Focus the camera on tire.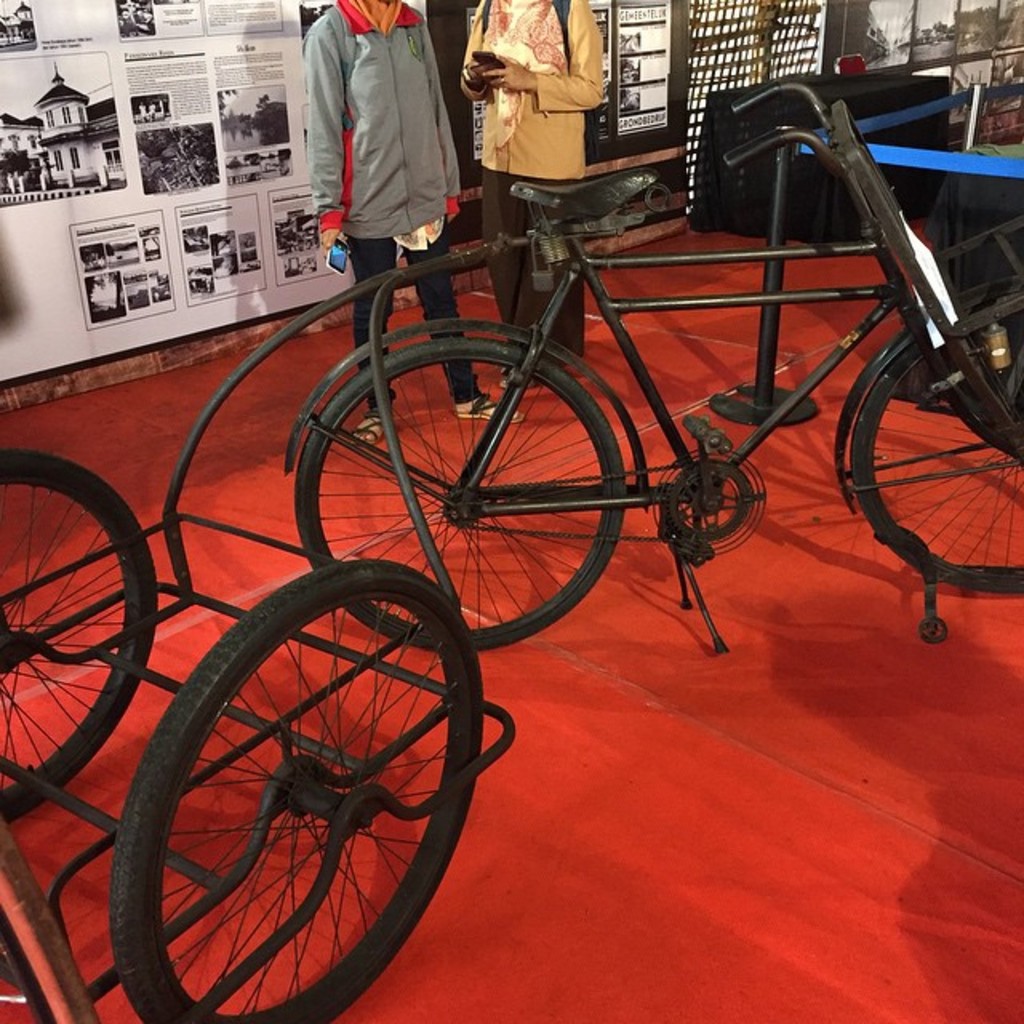
Focus region: box=[299, 342, 629, 651].
